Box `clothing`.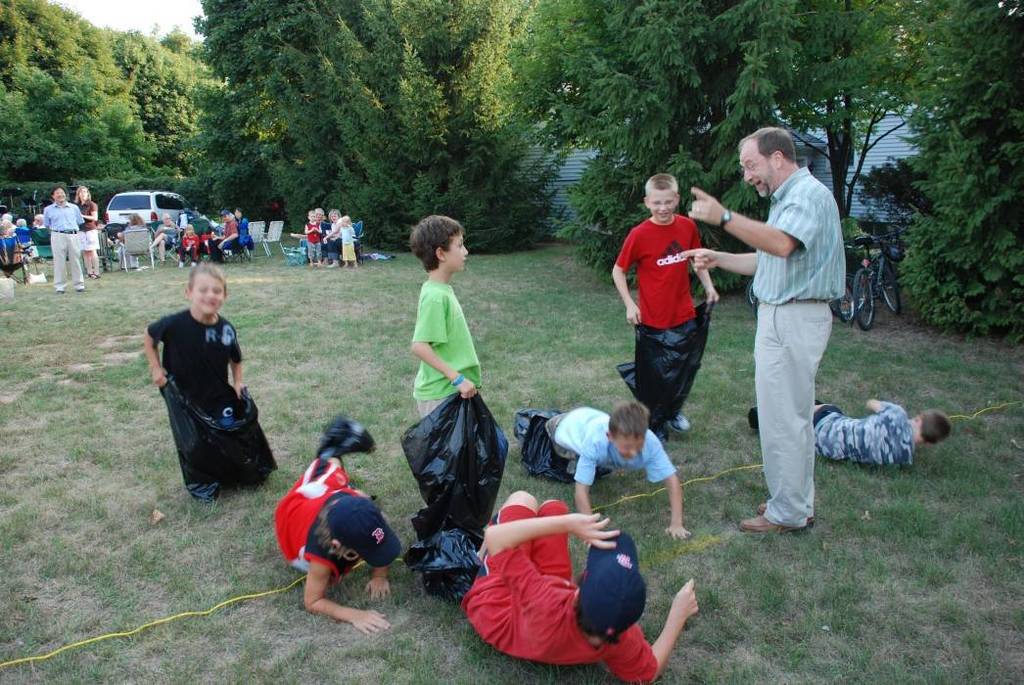
l=541, t=399, r=673, b=486.
